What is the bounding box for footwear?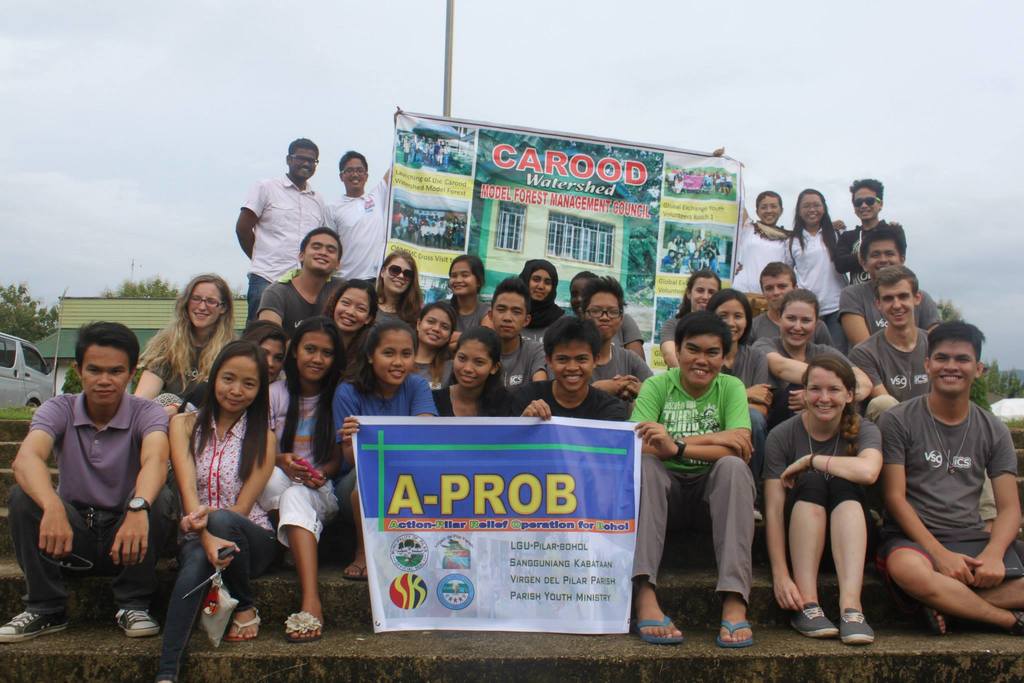
{"x1": 790, "y1": 601, "x2": 837, "y2": 636}.
